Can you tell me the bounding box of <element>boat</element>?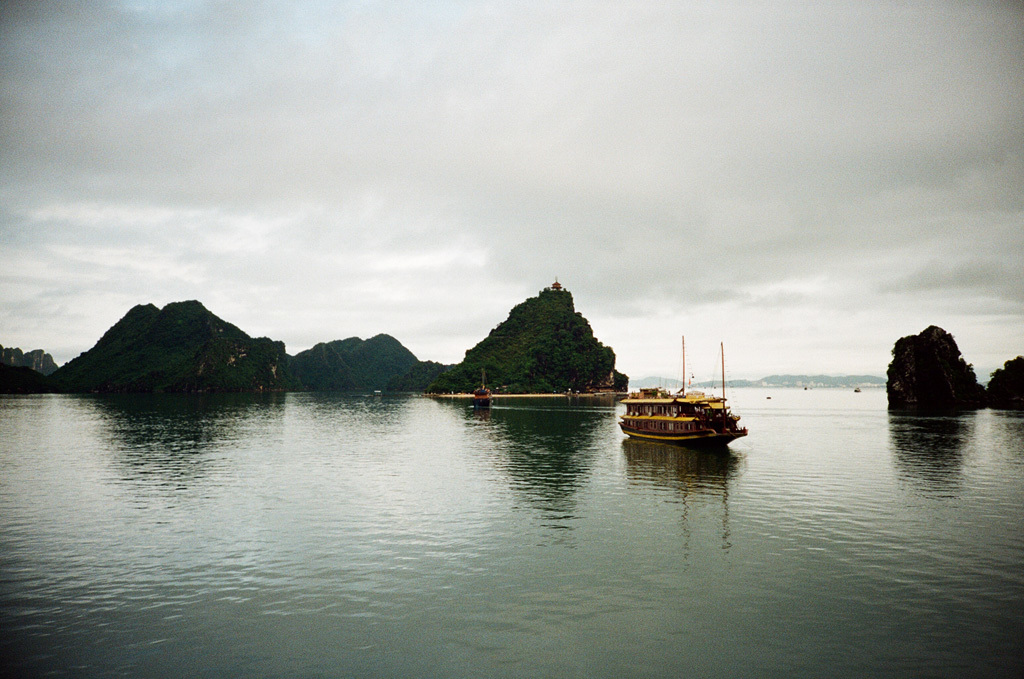
624:349:762:448.
